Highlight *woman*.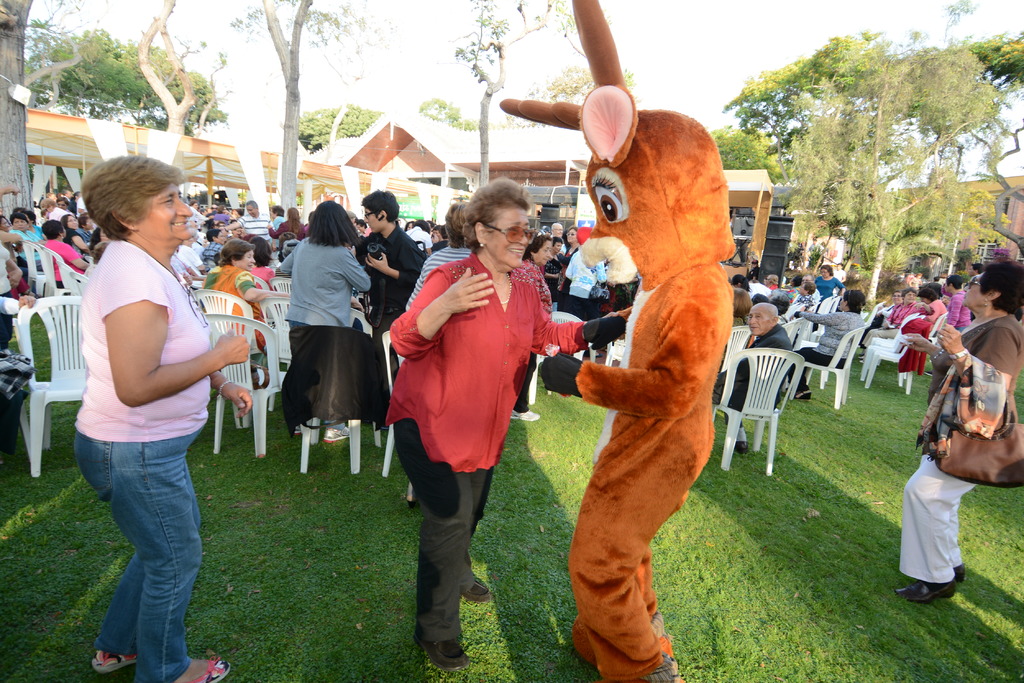
Highlighted region: <box>0,214,25,266</box>.
